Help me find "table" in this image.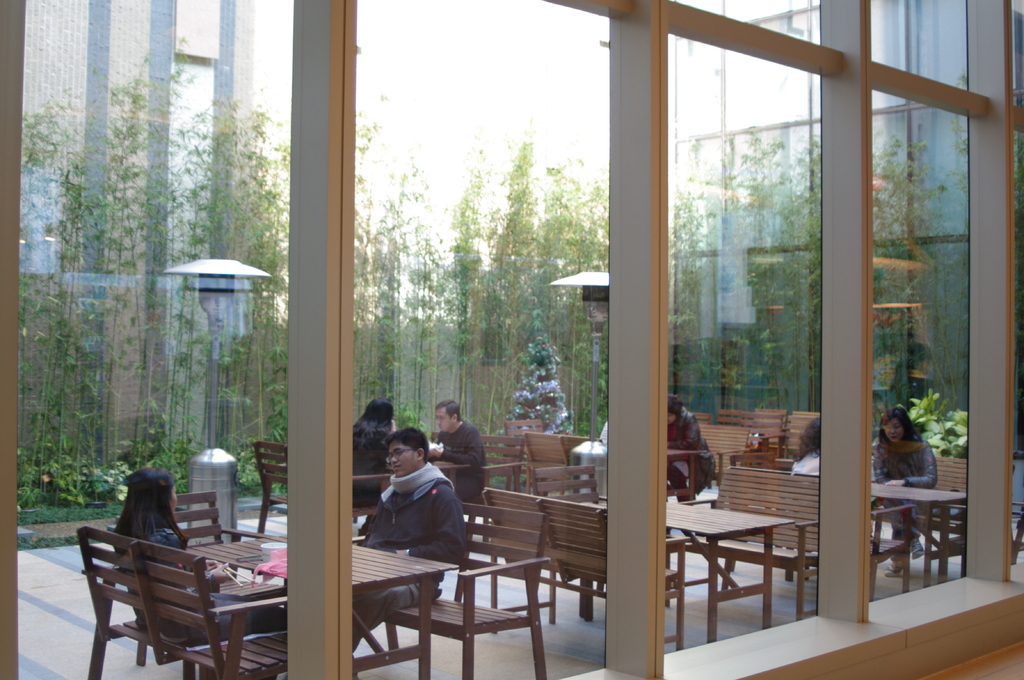
Found it: [left=155, top=531, right=462, bottom=679].
